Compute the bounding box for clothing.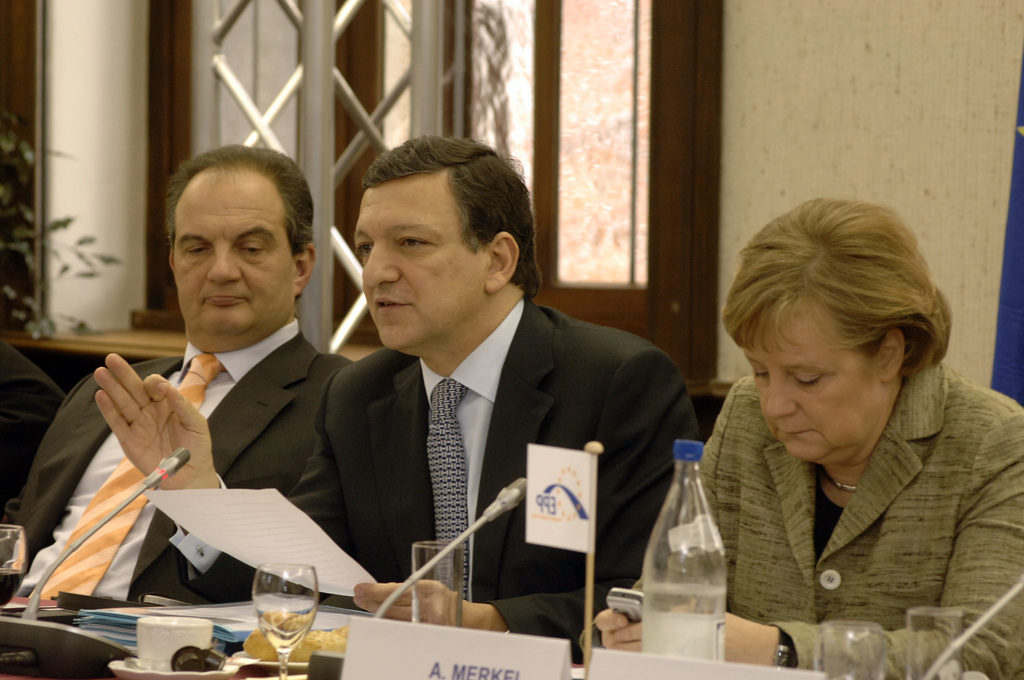
691,359,1023,679.
